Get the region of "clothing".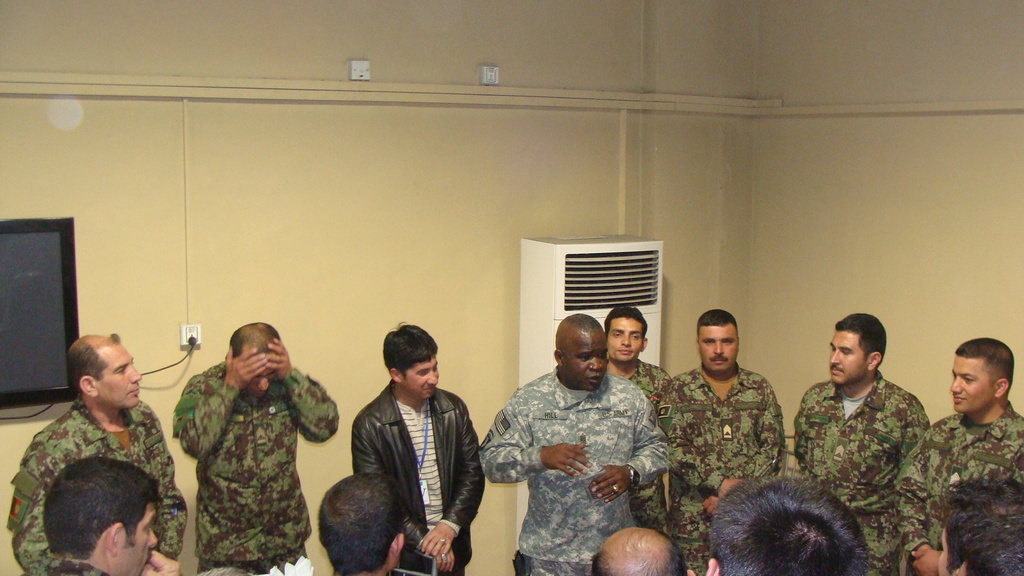
bbox=[157, 329, 323, 575].
